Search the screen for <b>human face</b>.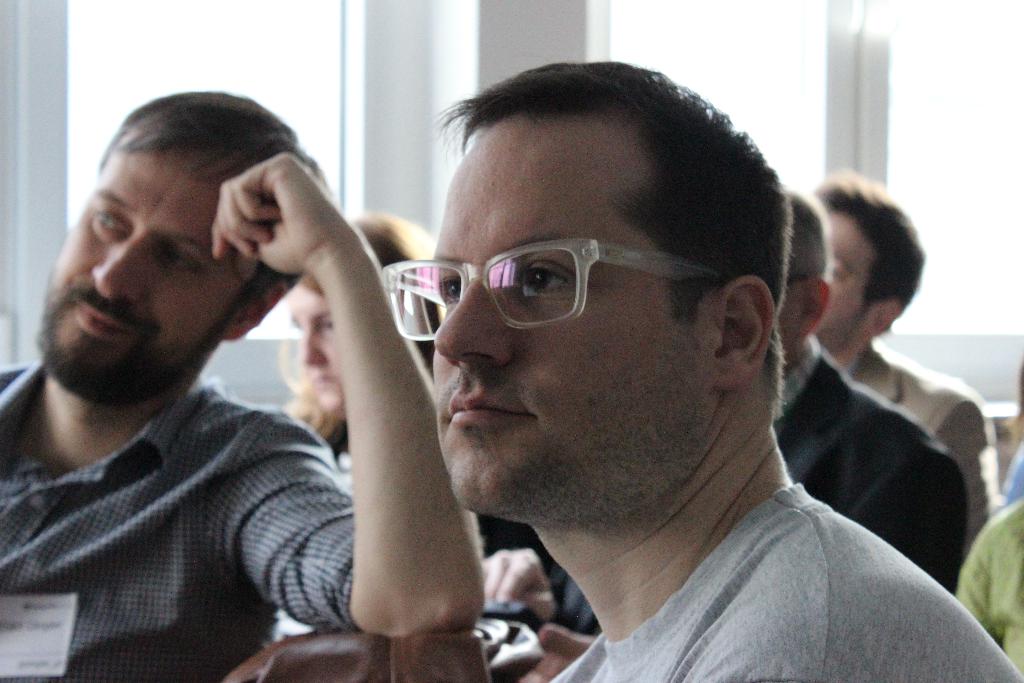
Found at <region>433, 122, 709, 506</region>.
